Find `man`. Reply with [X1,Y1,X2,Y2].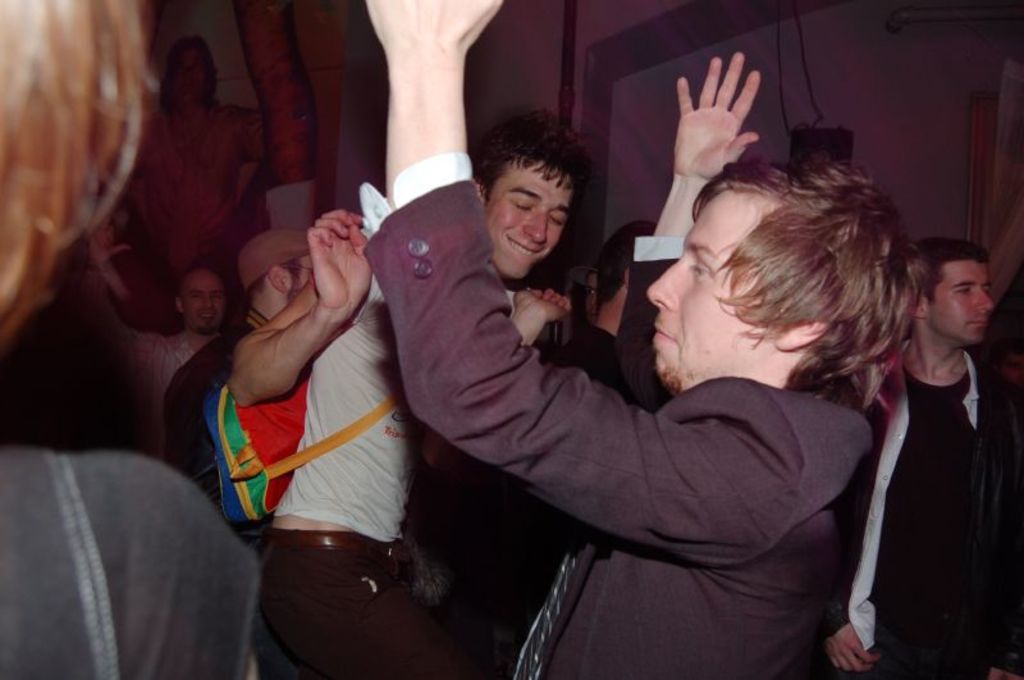
[808,197,1016,668].
